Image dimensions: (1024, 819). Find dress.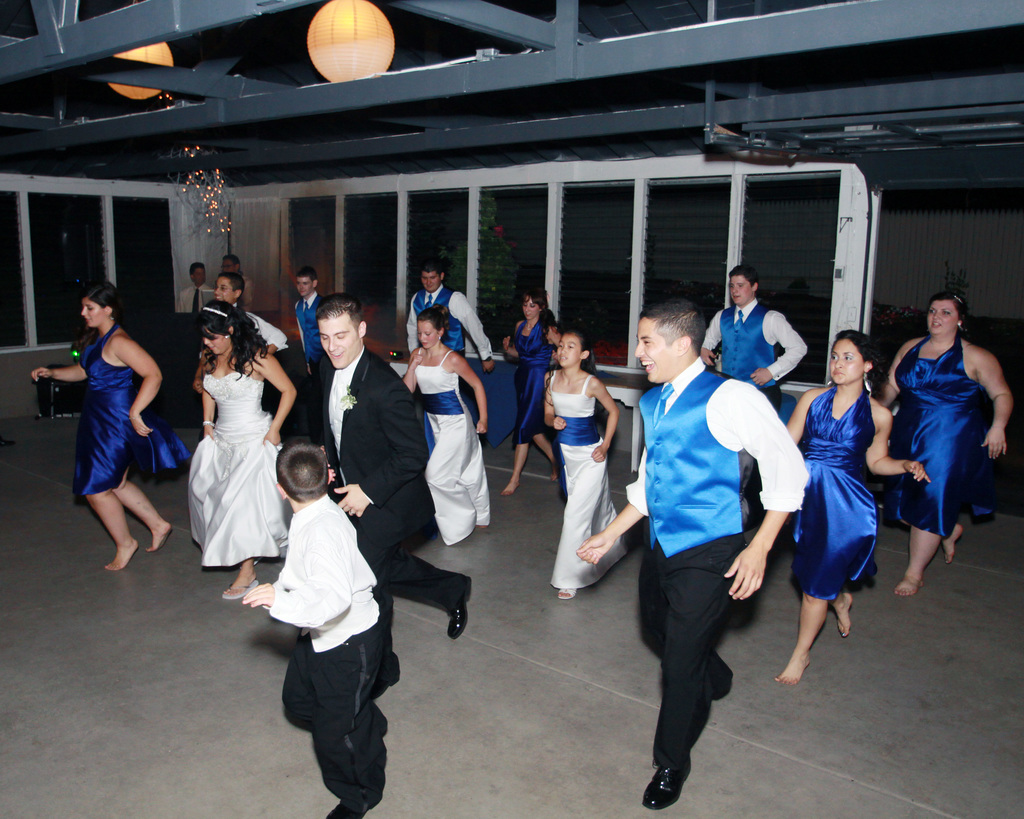
413/347/492/543.
